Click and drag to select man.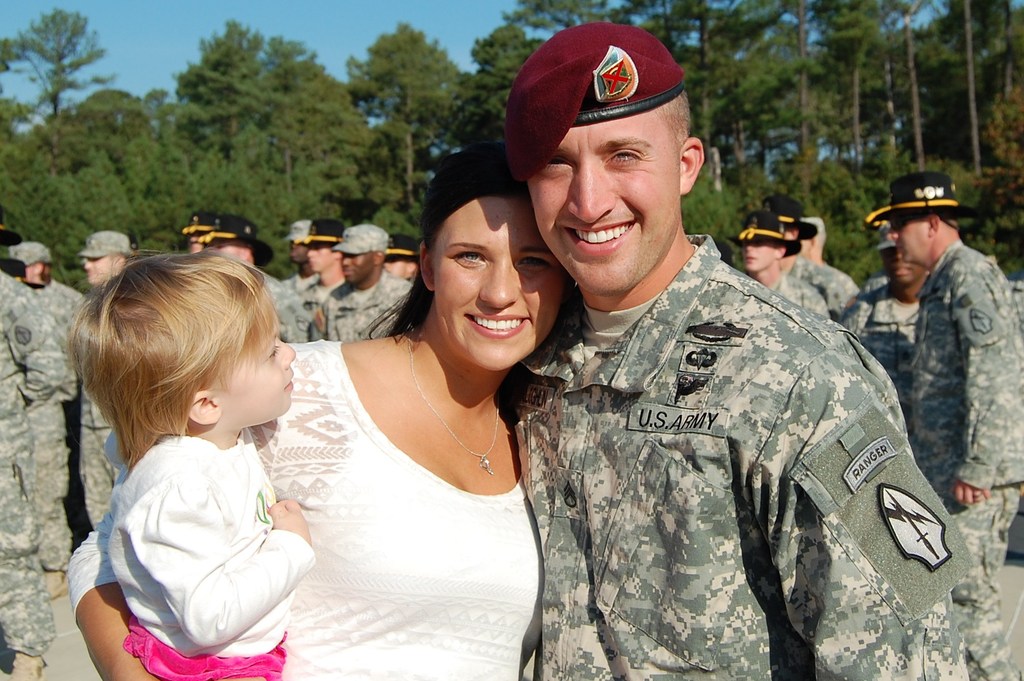
Selection: x1=79, y1=233, x2=132, y2=529.
